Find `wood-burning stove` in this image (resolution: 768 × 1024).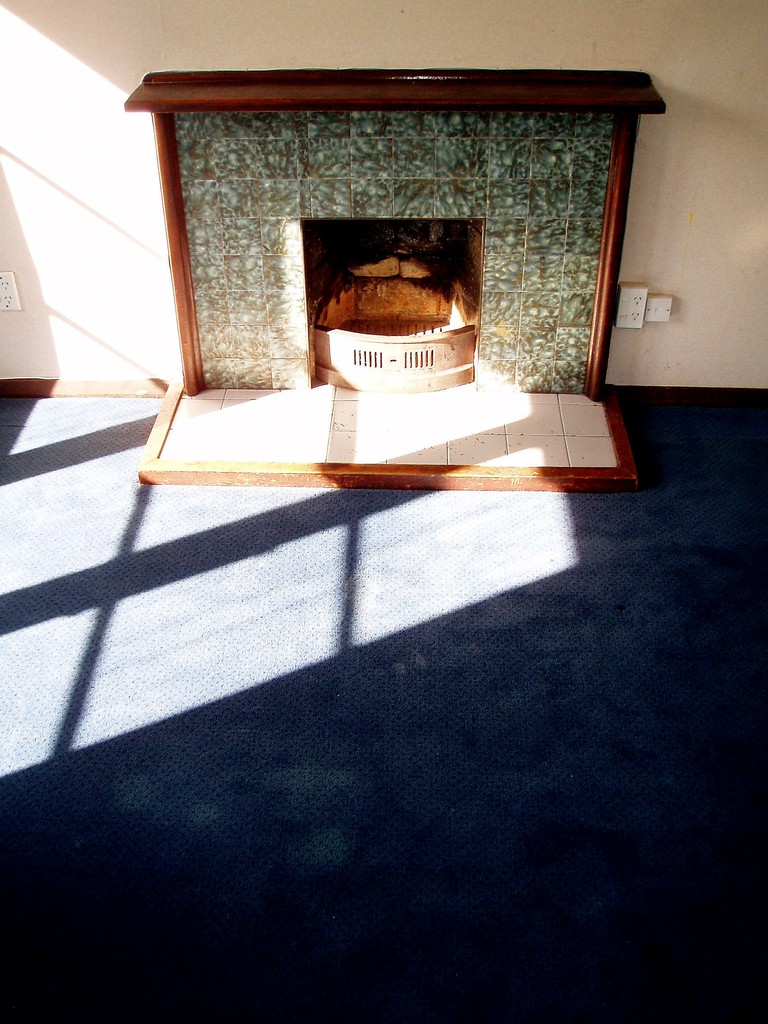
box(120, 71, 669, 397).
